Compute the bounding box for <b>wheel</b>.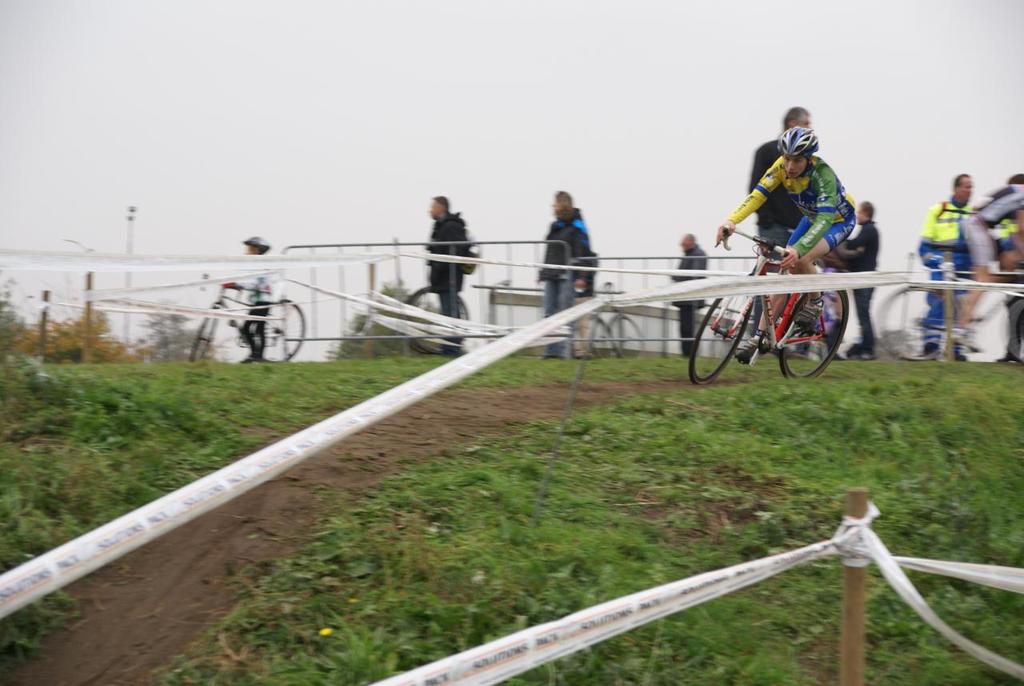
select_region(192, 307, 213, 363).
